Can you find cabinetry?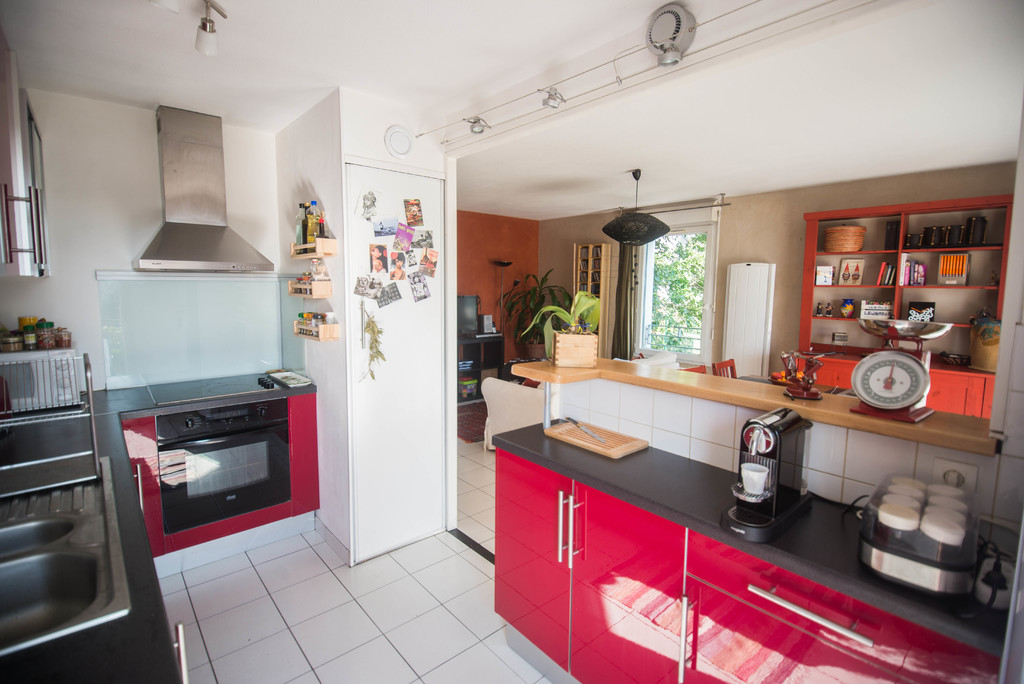
Yes, bounding box: bbox=(801, 193, 1023, 422).
